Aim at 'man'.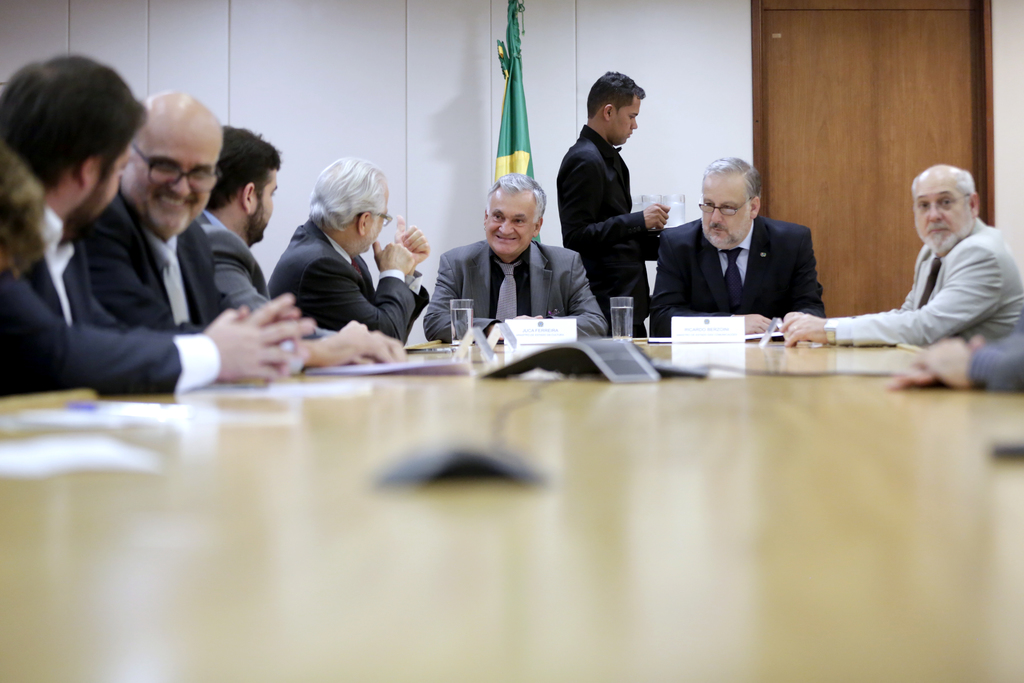
Aimed at [421,173,609,343].
